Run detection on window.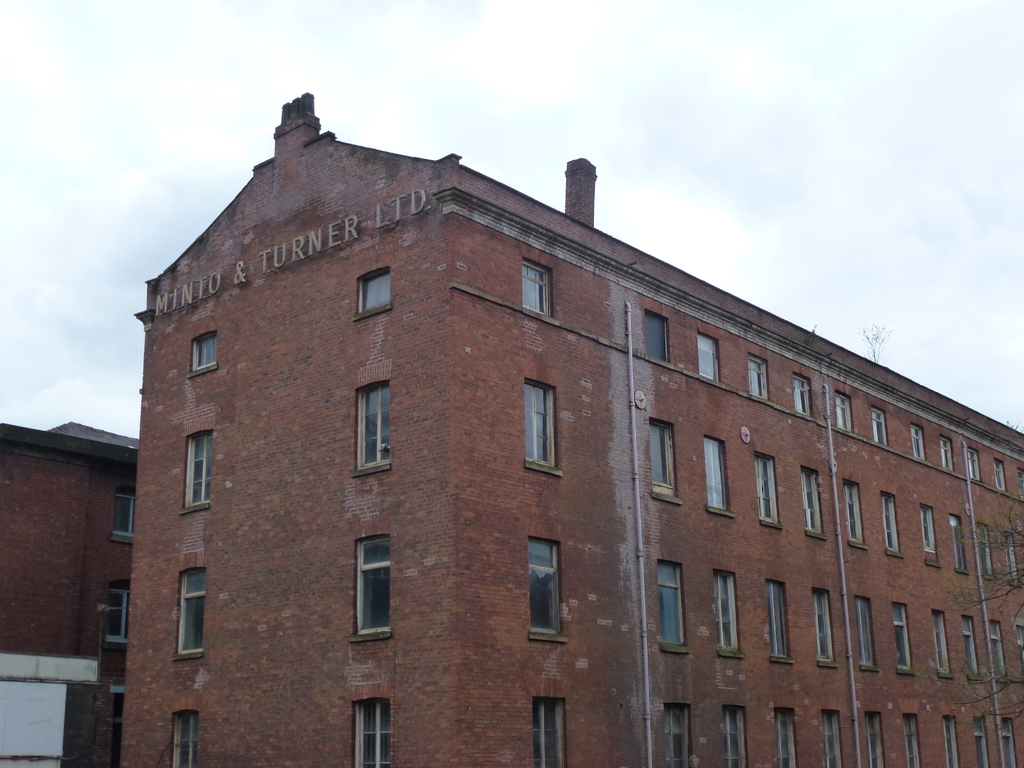
Result: <region>820, 710, 840, 767</region>.
